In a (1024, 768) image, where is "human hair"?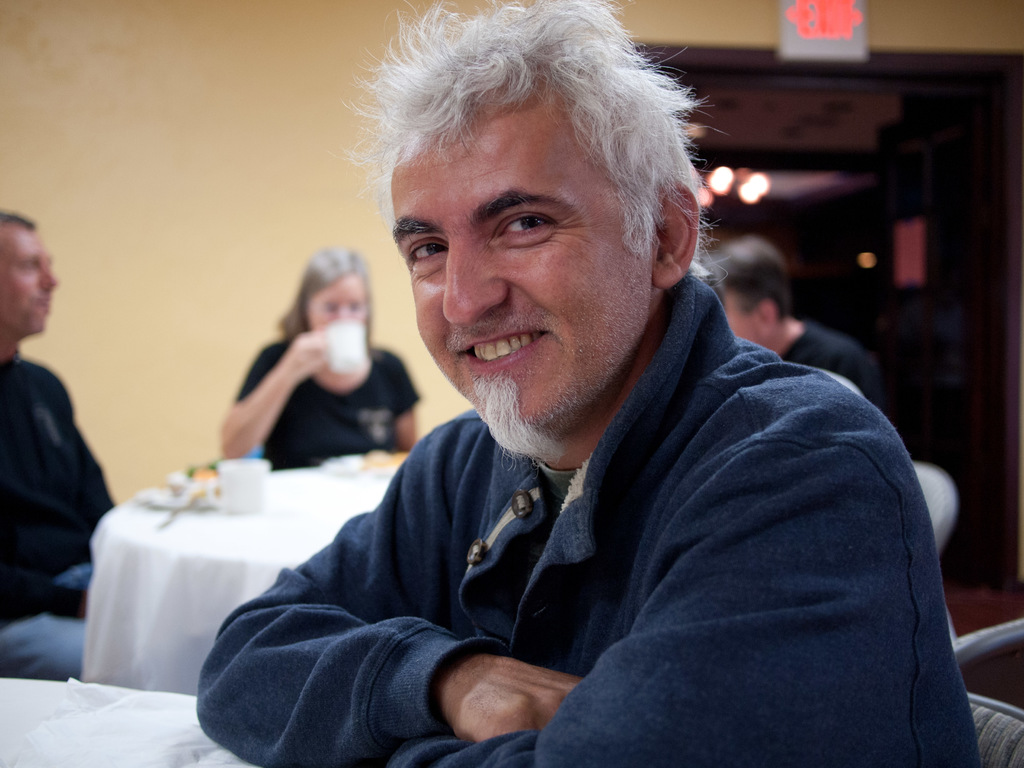
region(705, 237, 794, 323).
